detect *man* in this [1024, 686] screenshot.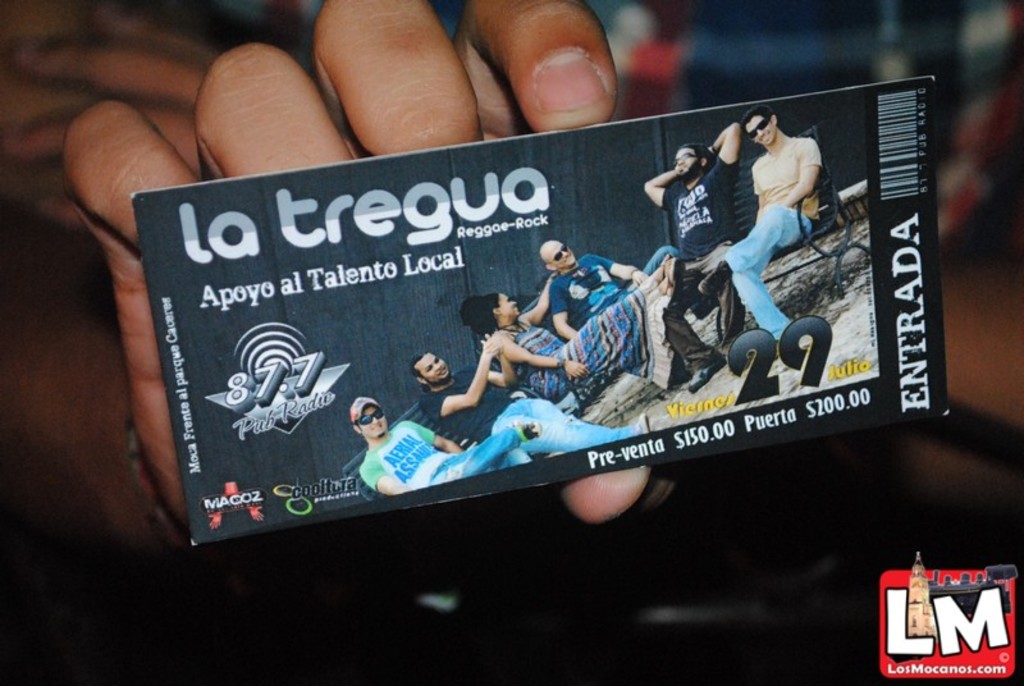
Detection: pyautogui.locateOnScreen(357, 397, 547, 489).
